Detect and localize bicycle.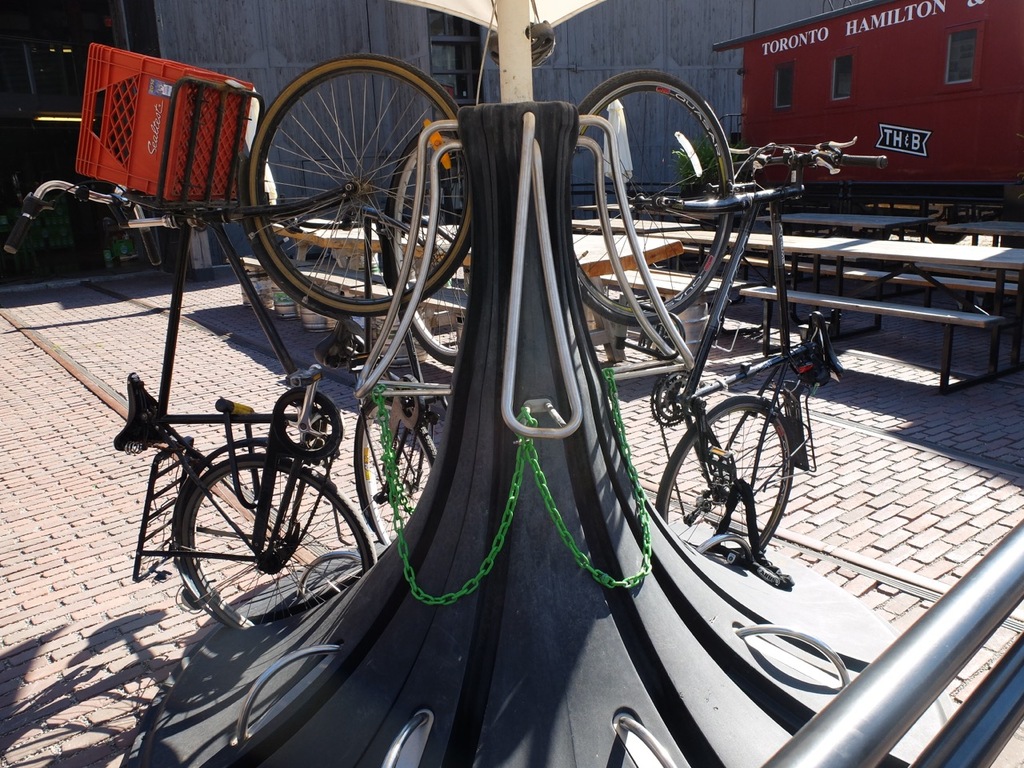
Localized at Rect(113, 50, 471, 633).
